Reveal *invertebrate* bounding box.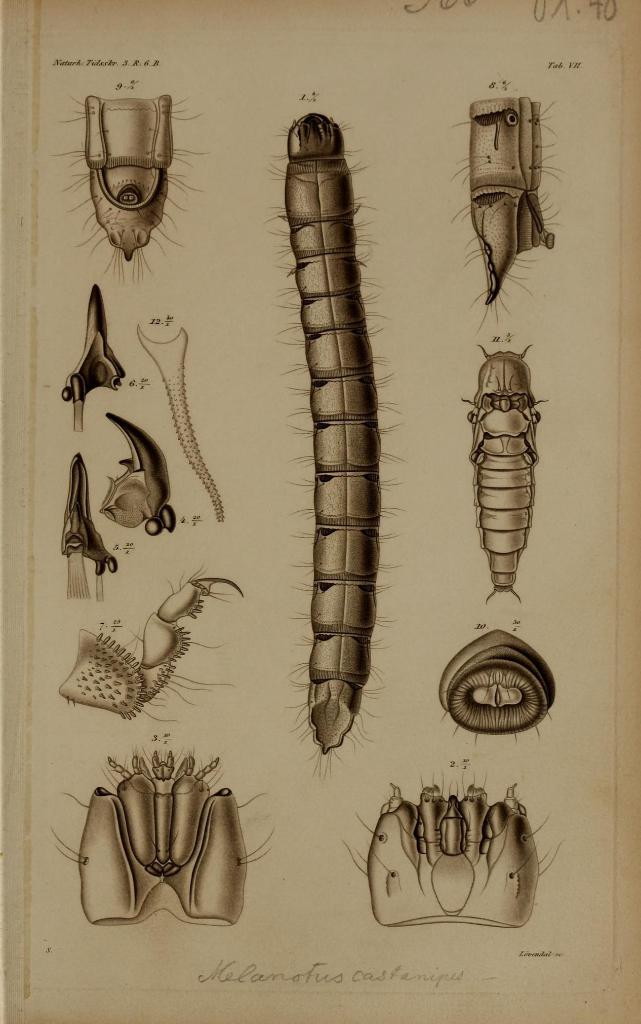
Revealed: (269,111,397,788).
